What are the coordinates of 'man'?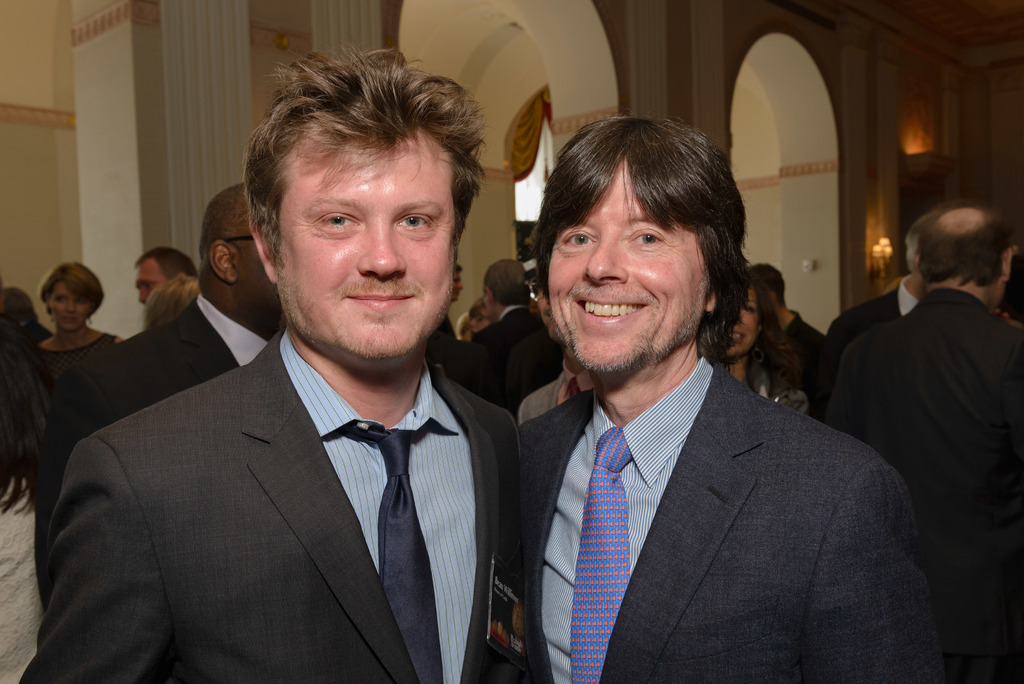
Rect(37, 183, 282, 595).
